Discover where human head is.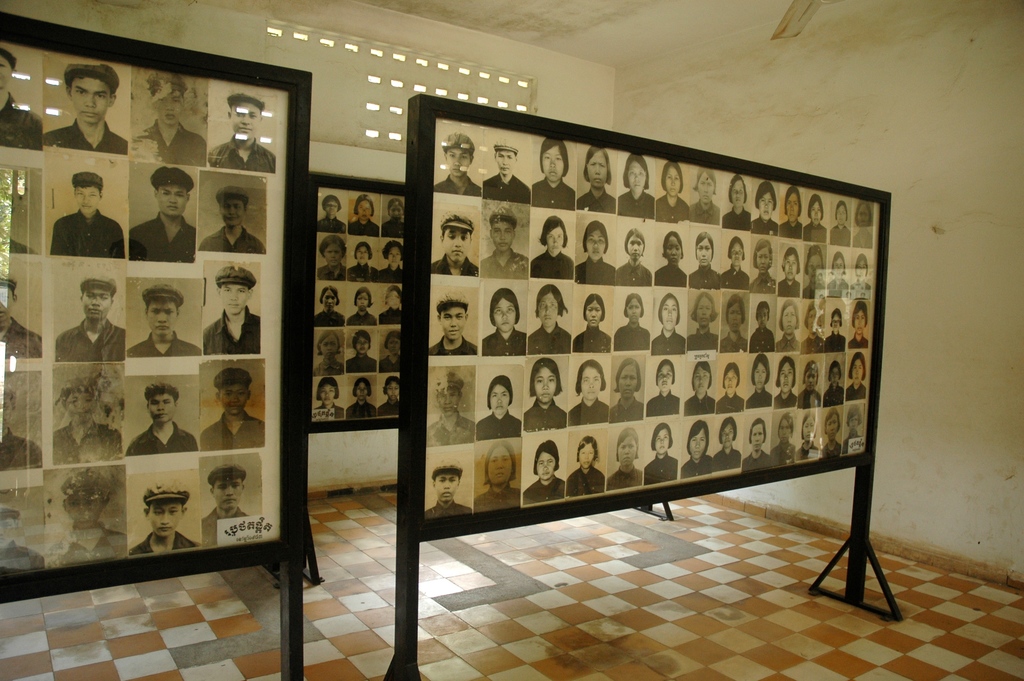
Discovered at [725, 238, 746, 265].
